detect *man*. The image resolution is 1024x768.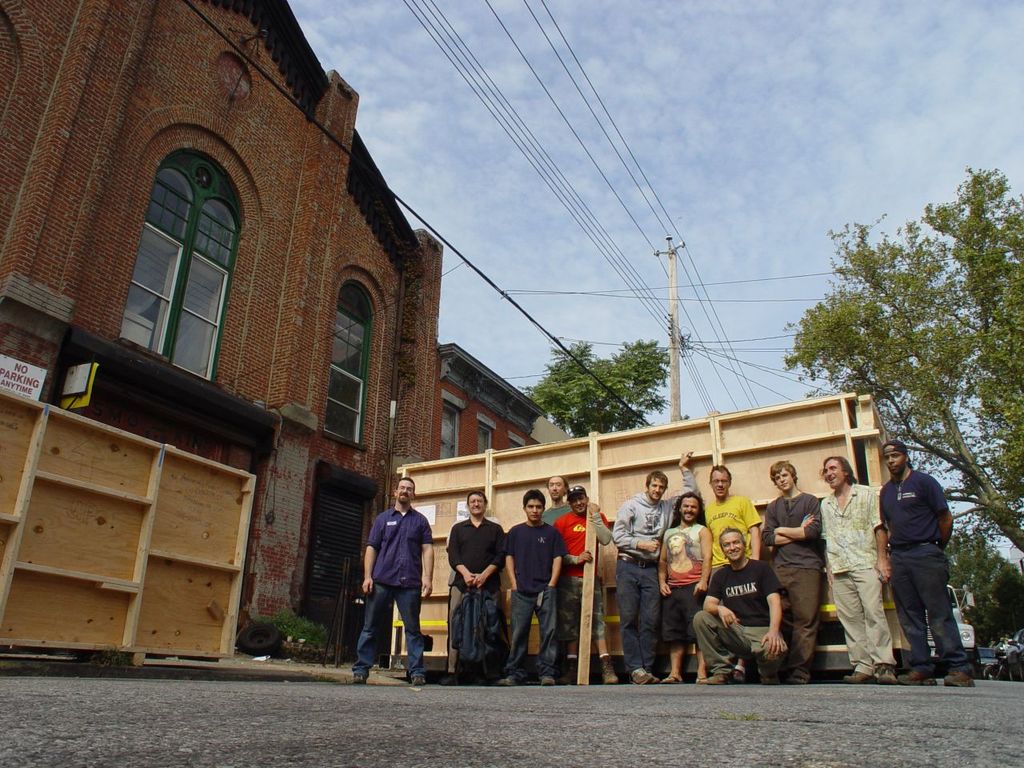
[872, 445, 975, 686].
